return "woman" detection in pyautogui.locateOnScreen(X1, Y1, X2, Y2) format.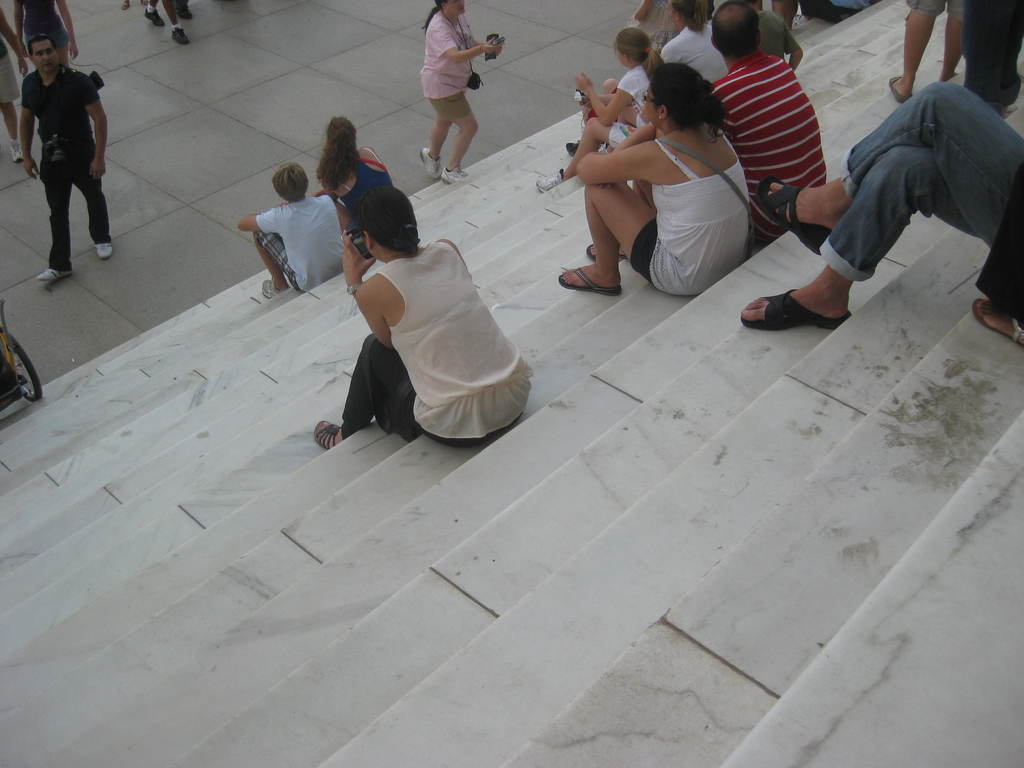
pyautogui.locateOnScreen(410, 0, 500, 189).
